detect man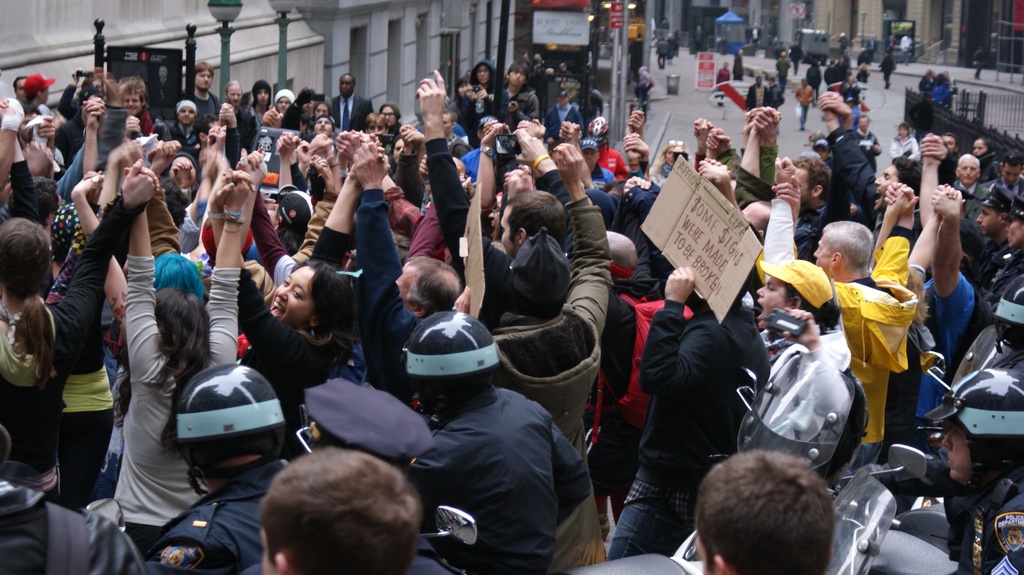
box=[148, 359, 300, 574]
